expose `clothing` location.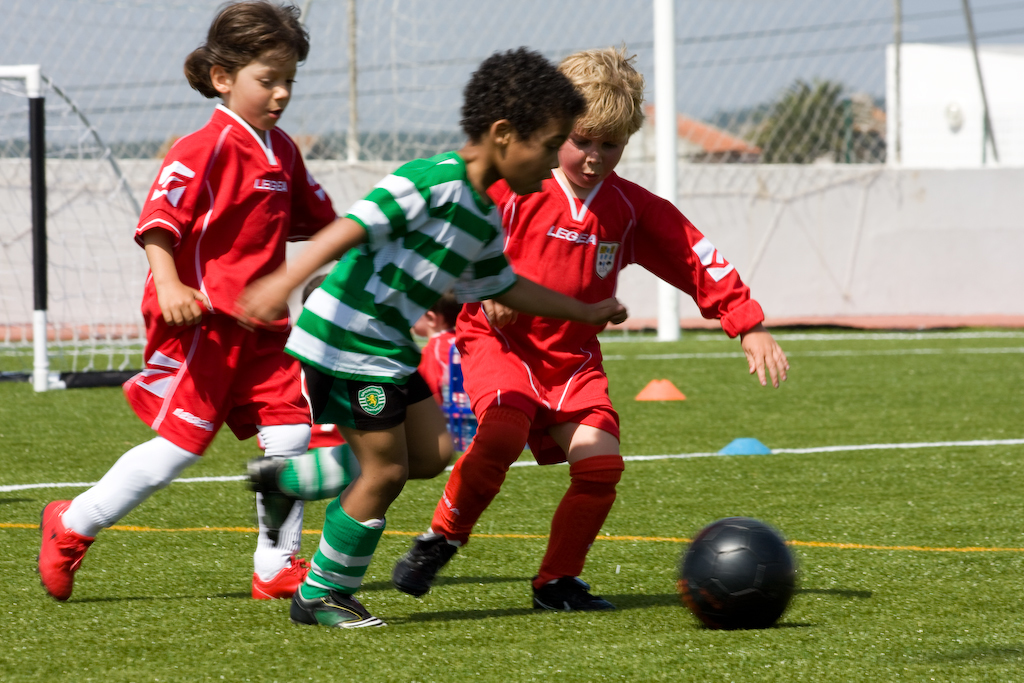
Exposed at (left=531, top=452, right=627, bottom=578).
